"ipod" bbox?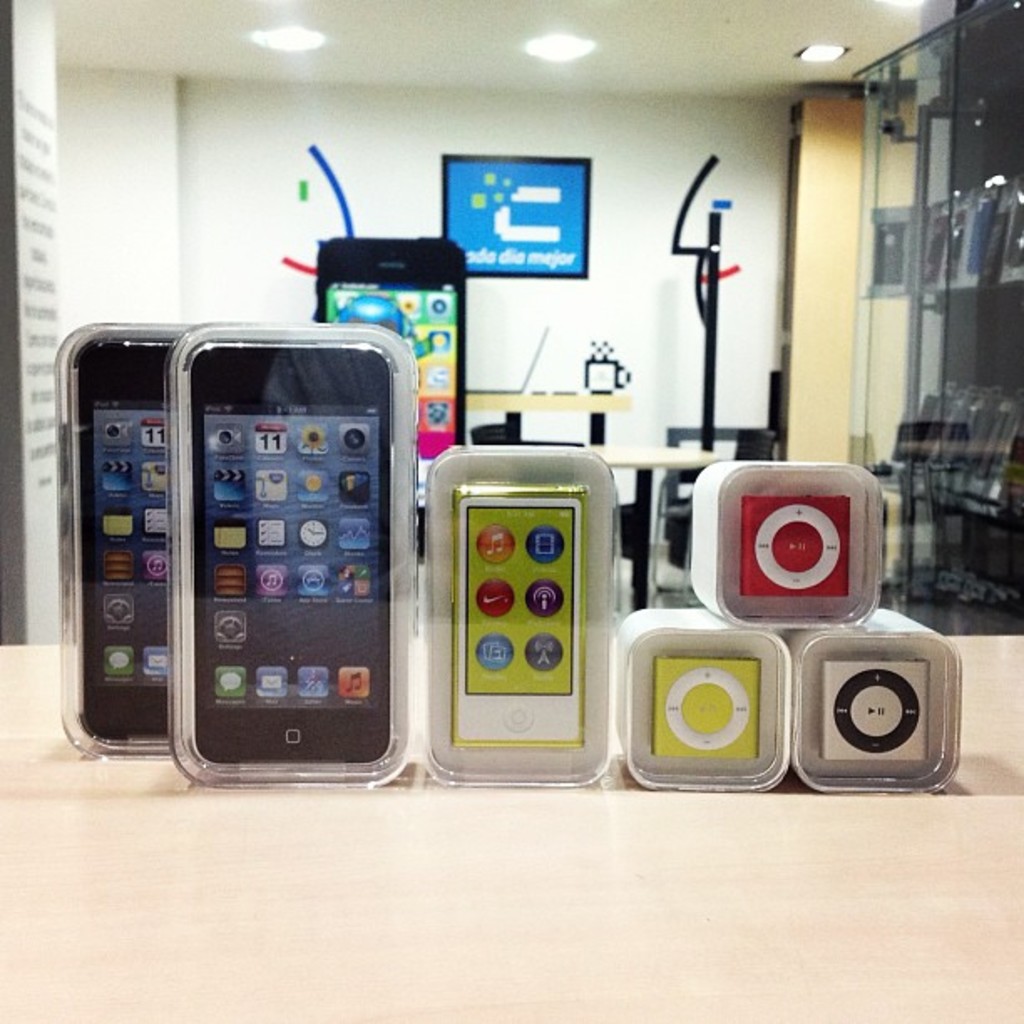
166:330:422:783
